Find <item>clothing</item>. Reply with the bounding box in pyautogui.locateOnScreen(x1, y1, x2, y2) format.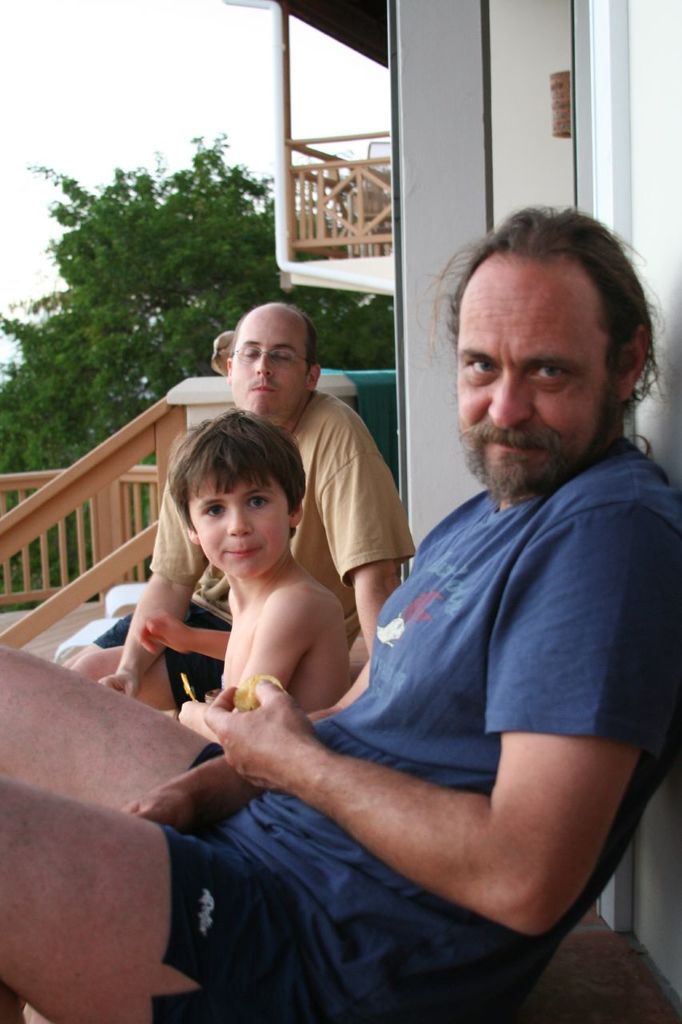
pyautogui.locateOnScreen(298, 371, 652, 926).
